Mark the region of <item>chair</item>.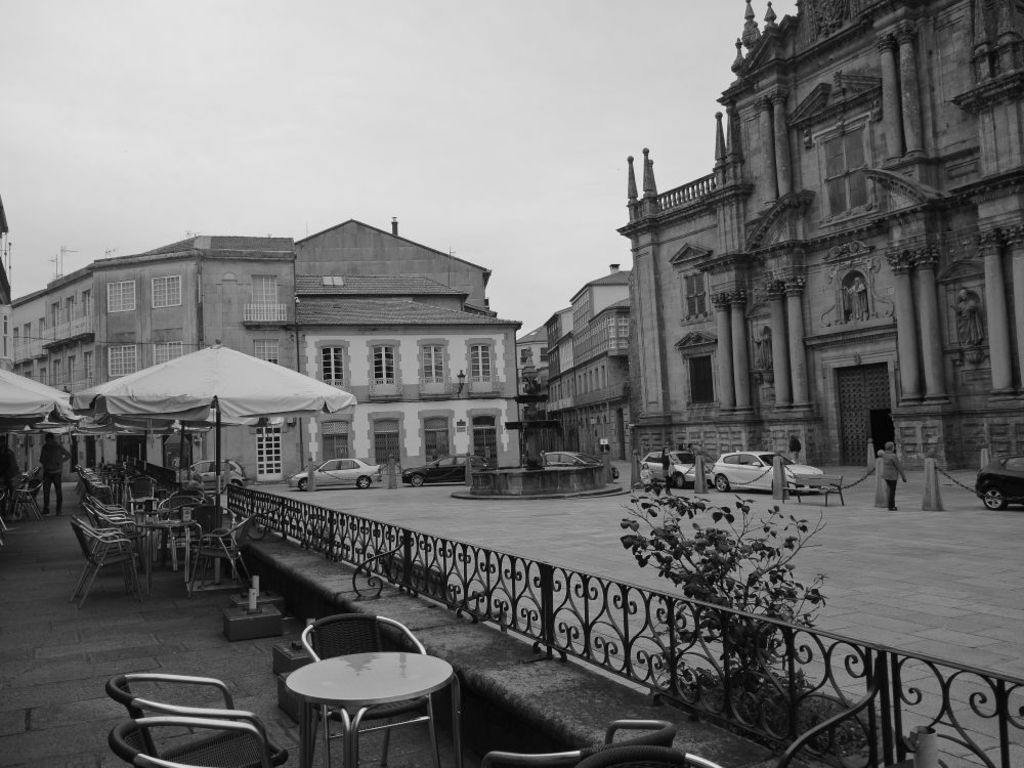
Region: rect(476, 714, 680, 767).
